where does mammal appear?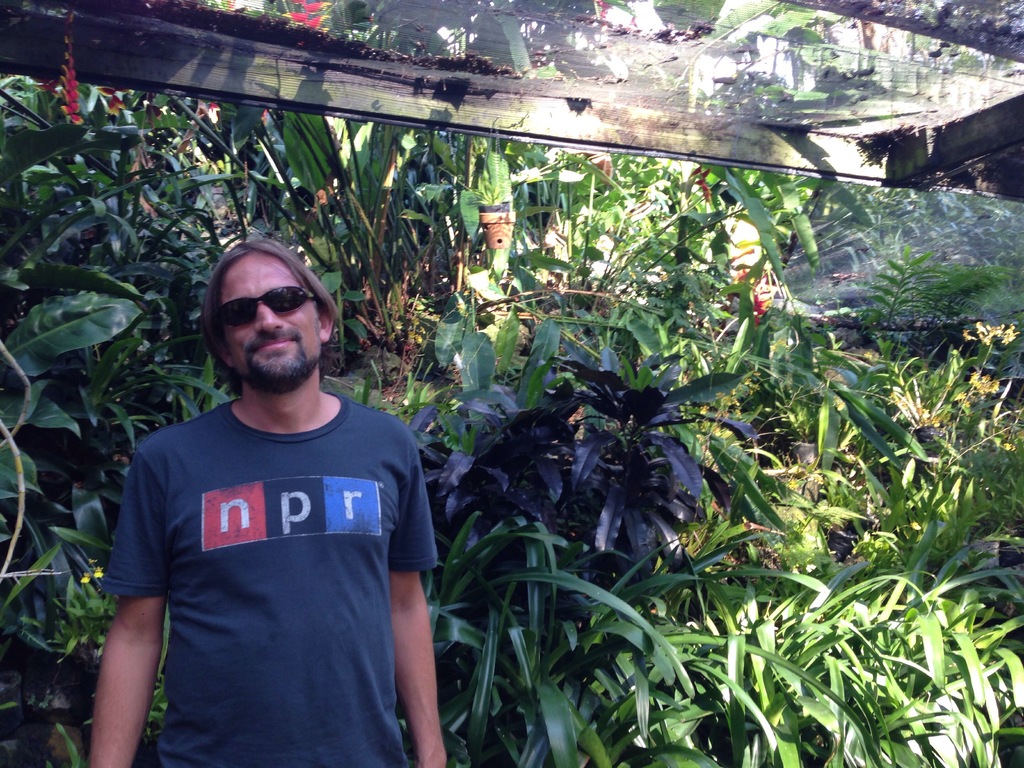
Appears at left=90, top=238, right=439, bottom=767.
